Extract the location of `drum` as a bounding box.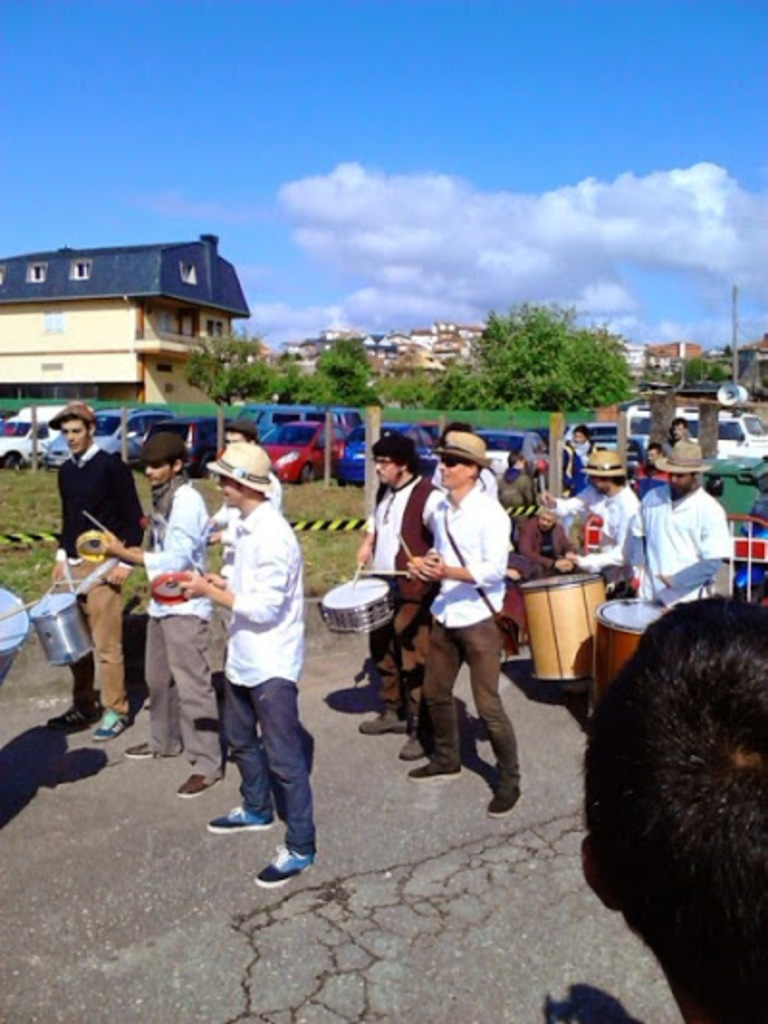
left=0, top=586, right=31, bottom=688.
